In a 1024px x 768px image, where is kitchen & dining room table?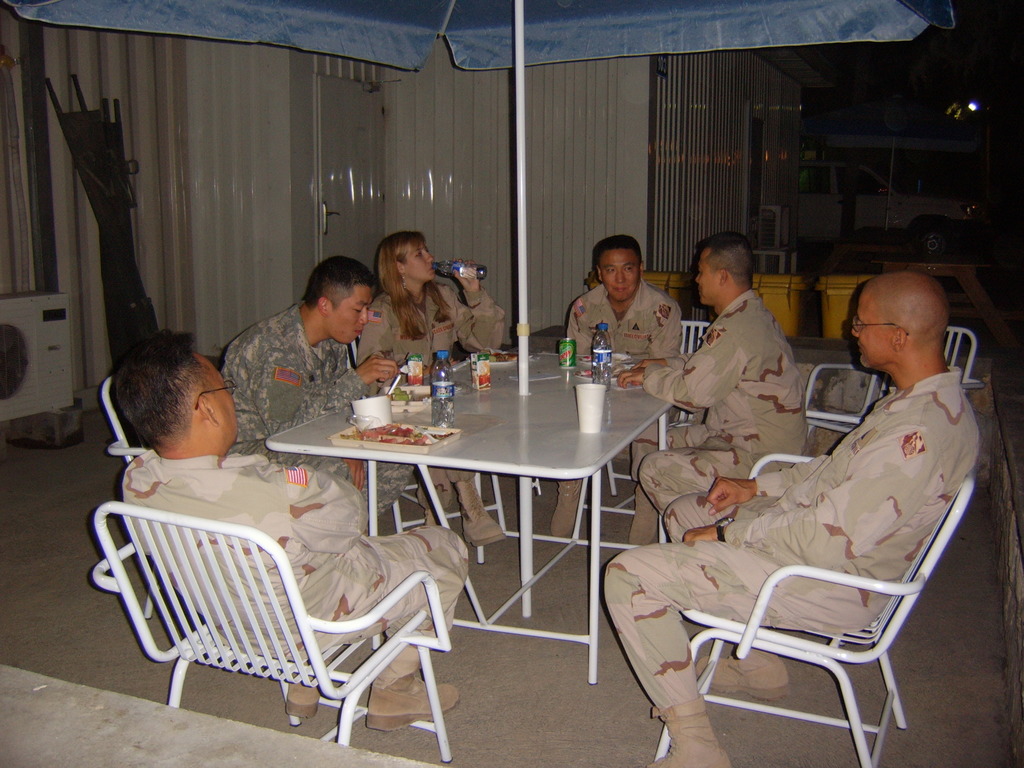
crop(246, 354, 692, 637).
